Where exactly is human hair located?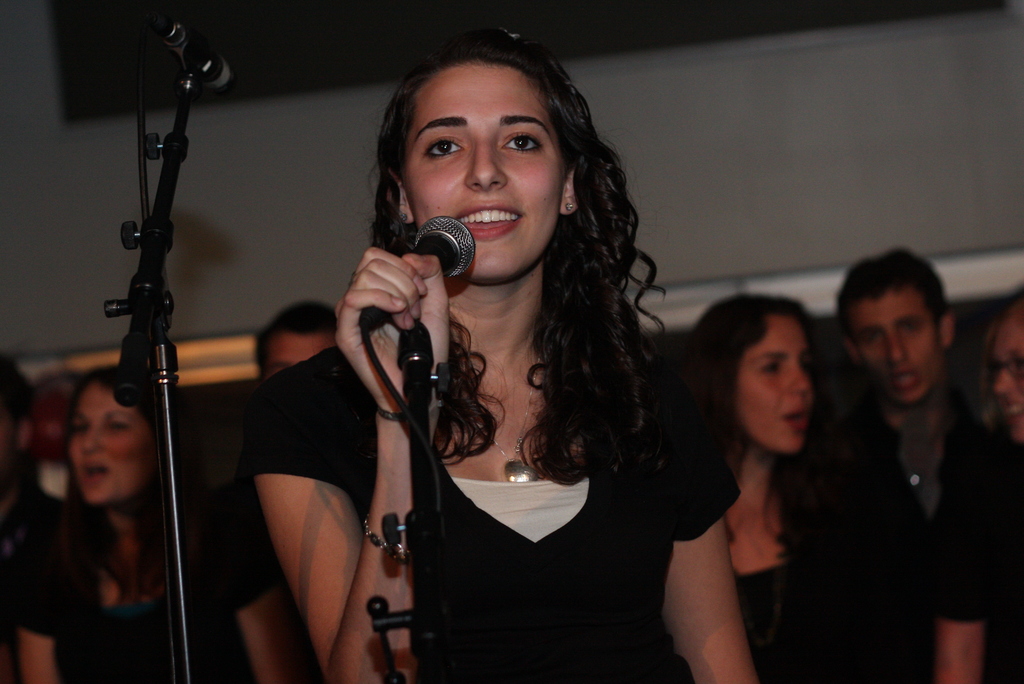
Its bounding box is 376/5/667/488.
